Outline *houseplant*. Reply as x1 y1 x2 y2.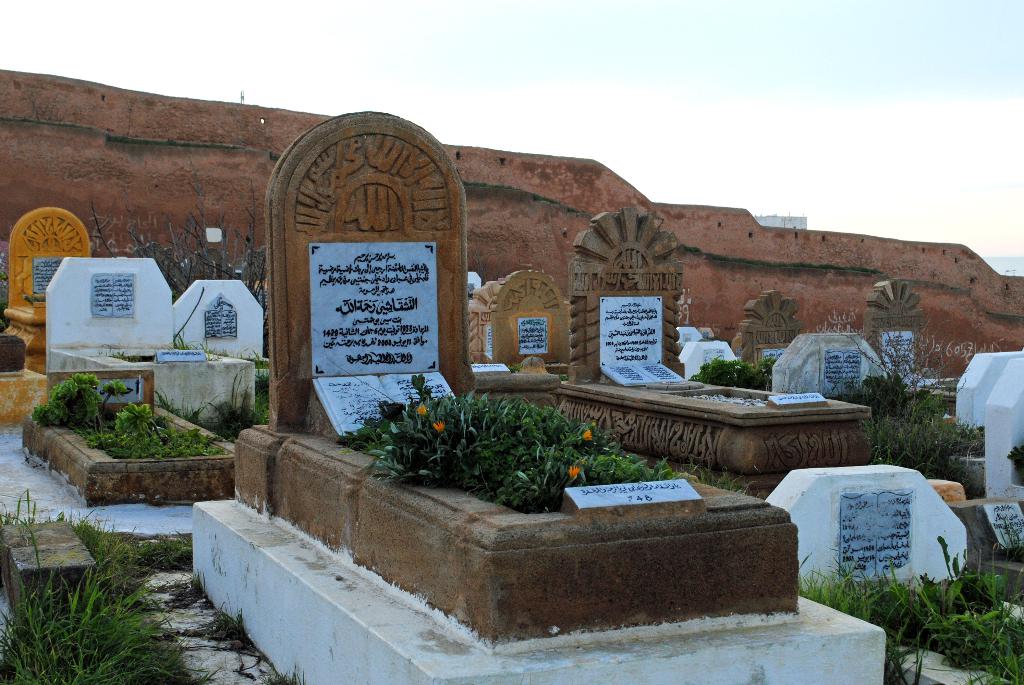
26 368 141 433.
